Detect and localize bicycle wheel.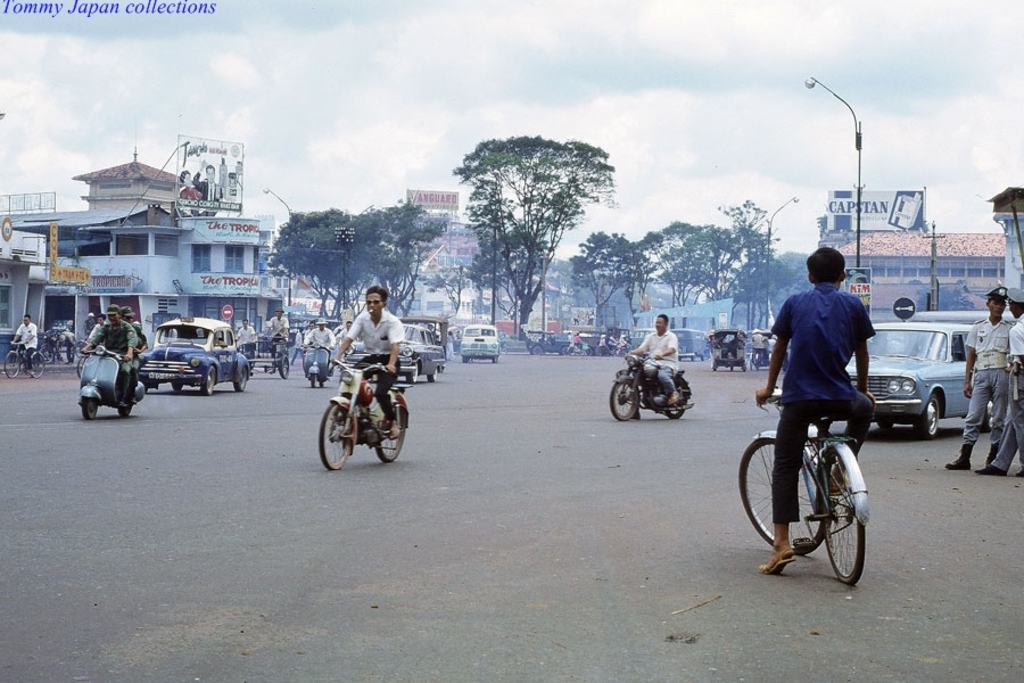
Localized at [left=3, top=352, right=20, bottom=381].
